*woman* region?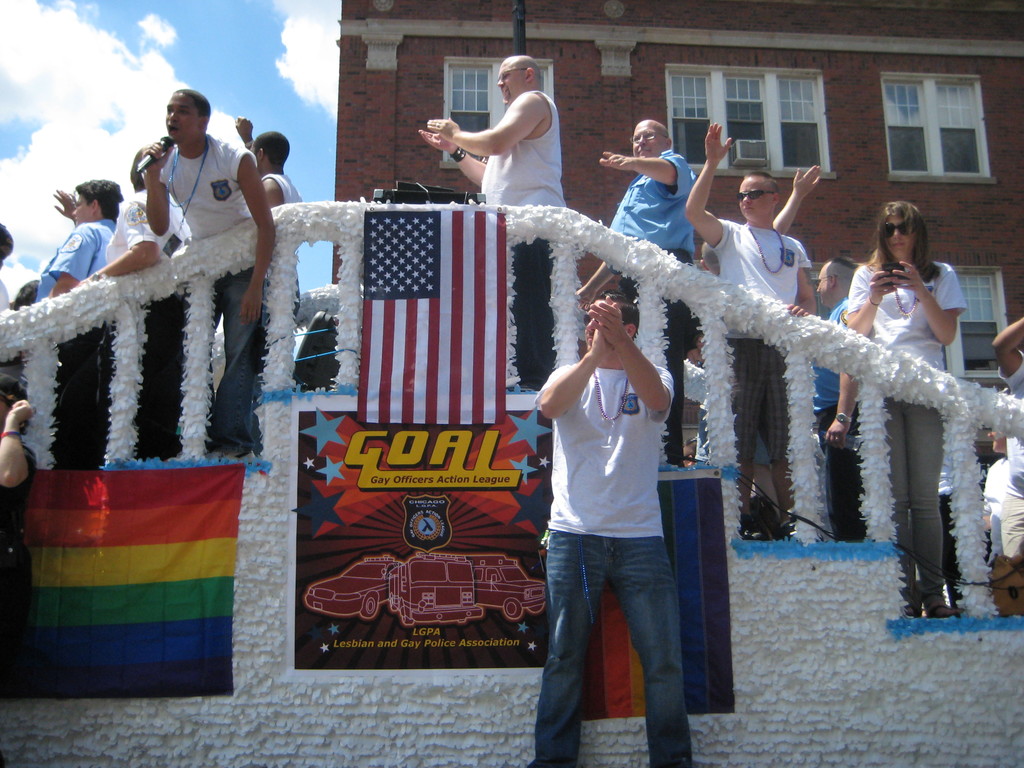
<box>33,177,122,476</box>
